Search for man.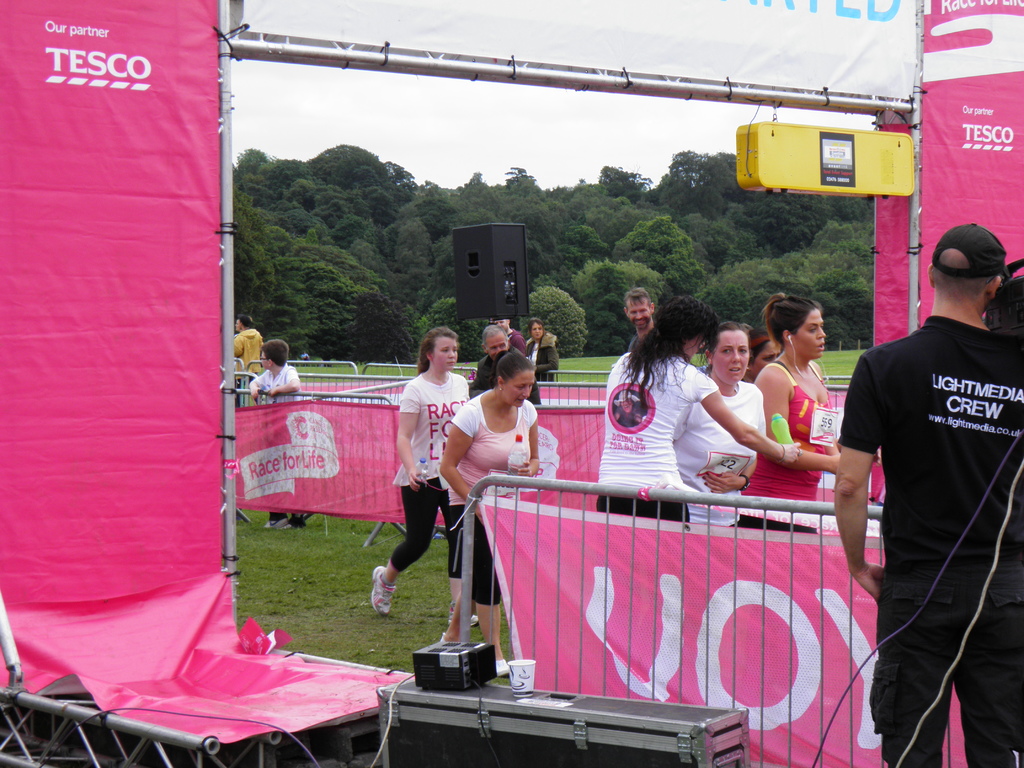
Found at x1=837, y1=206, x2=1016, y2=762.
